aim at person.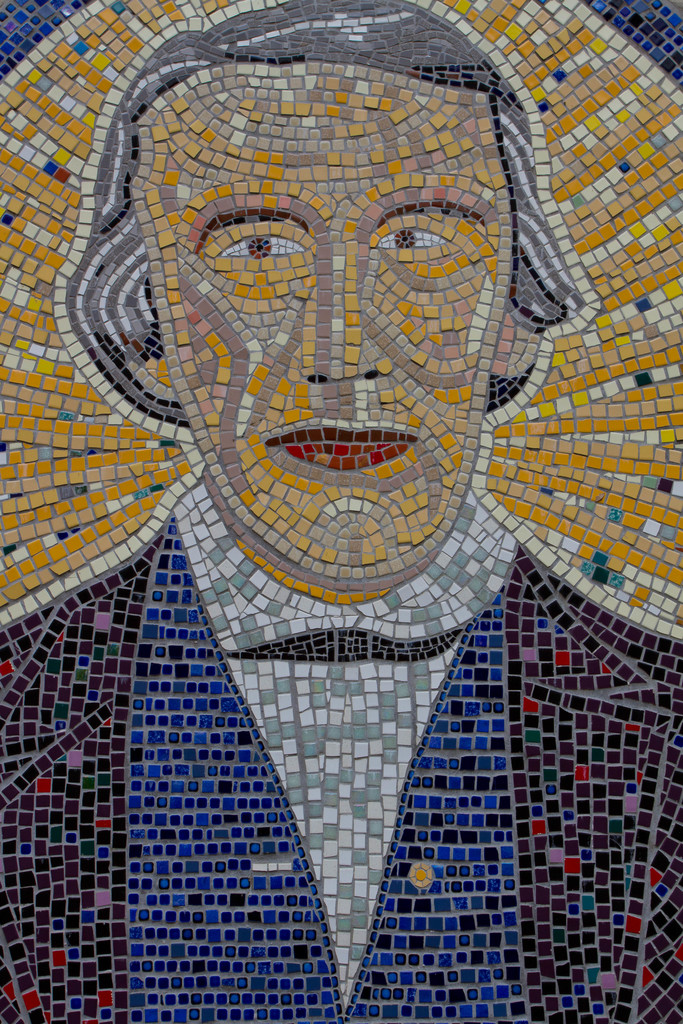
Aimed at 0, 0, 682, 1023.
